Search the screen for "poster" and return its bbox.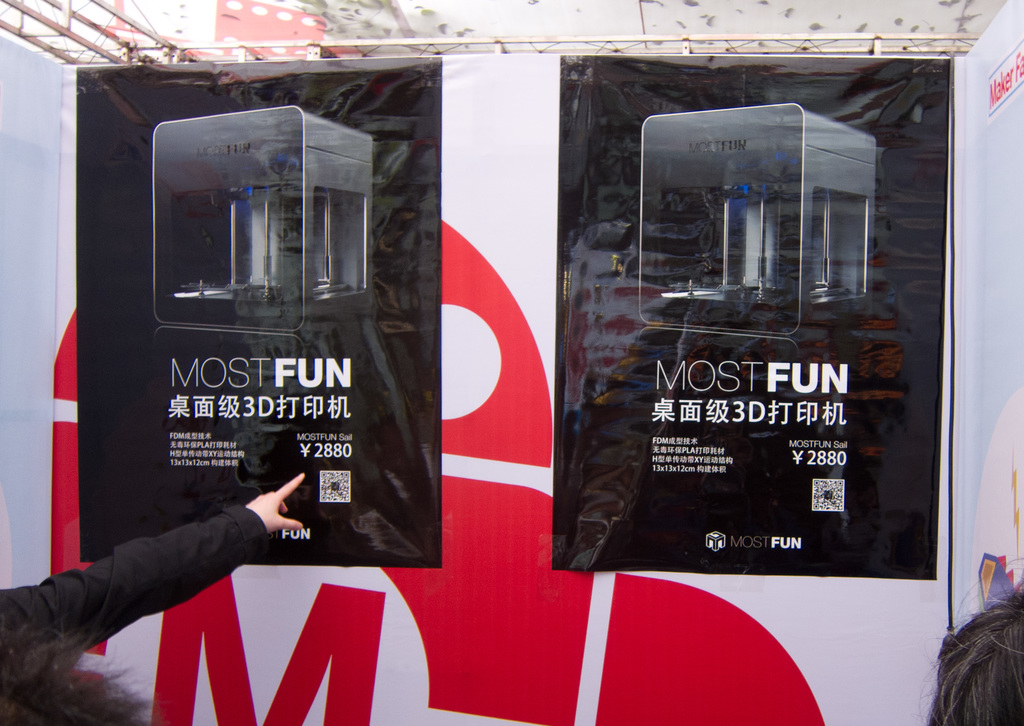
Found: [552, 54, 954, 580].
